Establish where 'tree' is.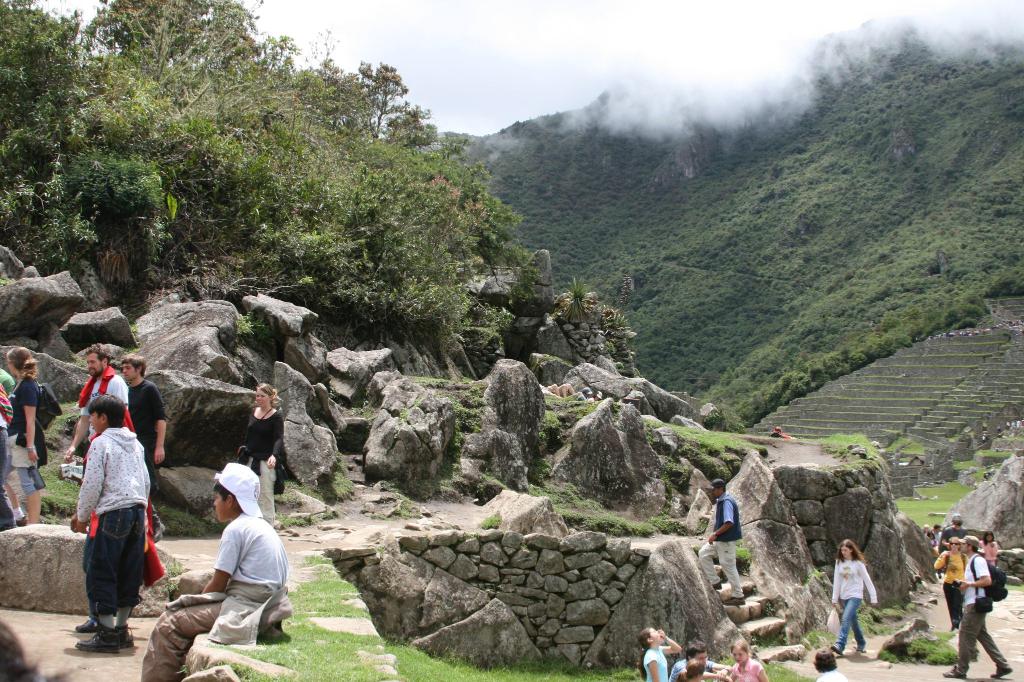
Established at 0:0:204:312.
